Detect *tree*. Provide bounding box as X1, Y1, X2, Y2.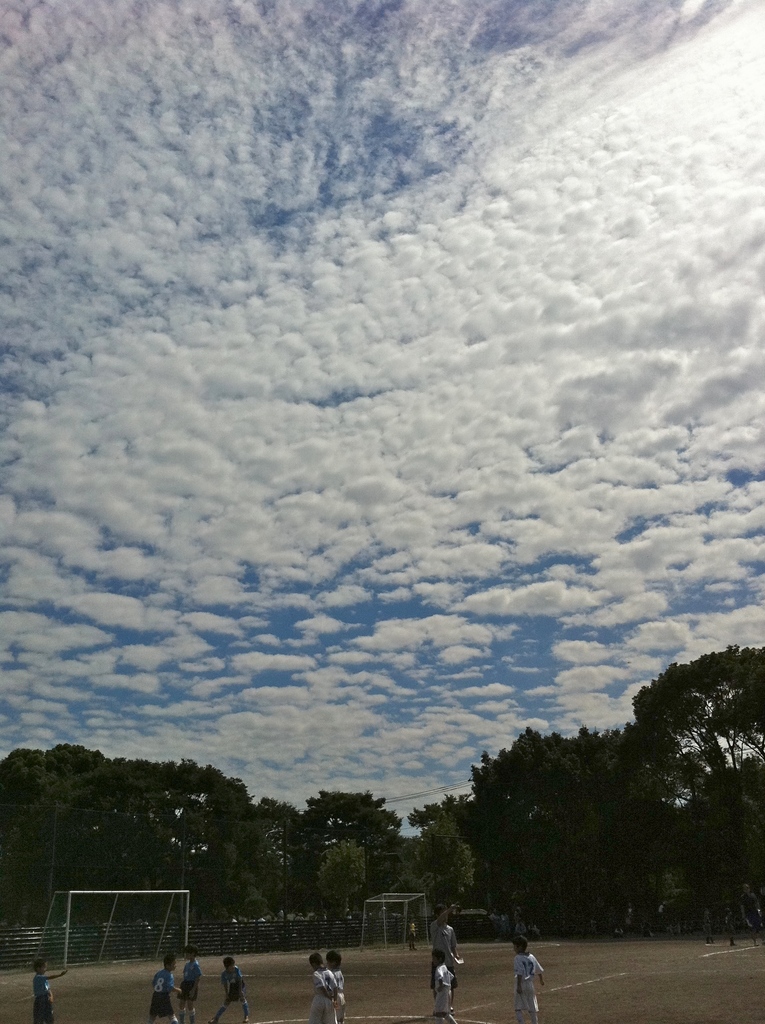
386, 808, 474, 911.
